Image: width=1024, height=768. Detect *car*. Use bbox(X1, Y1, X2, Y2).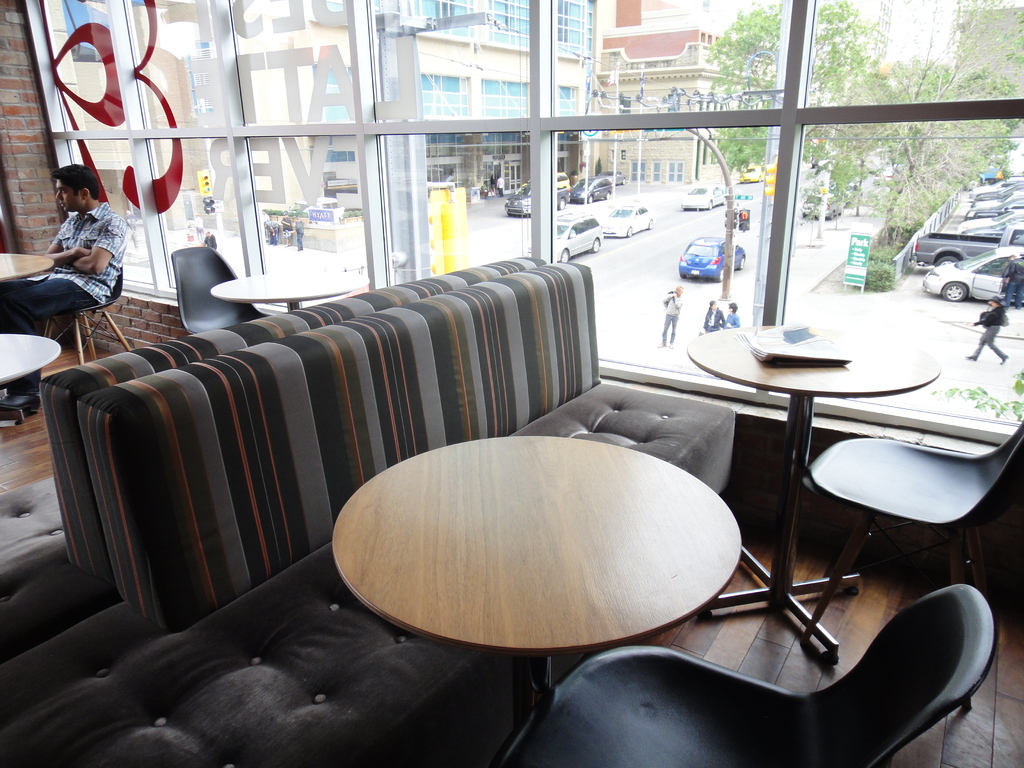
bbox(678, 237, 745, 280).
